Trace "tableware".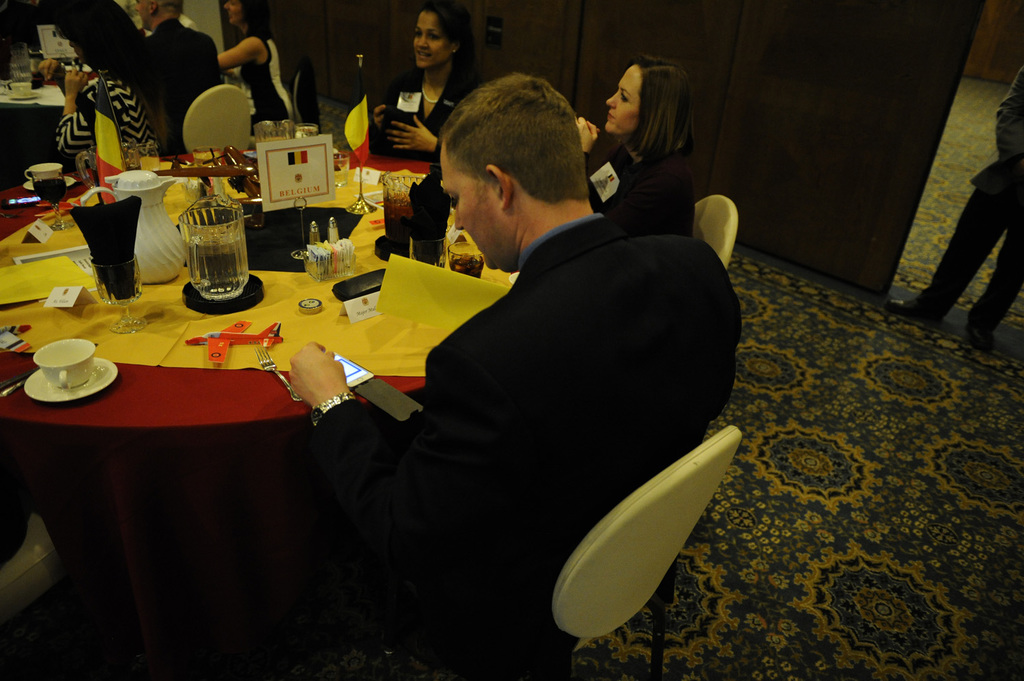
Traced to 104,169,190,282.
